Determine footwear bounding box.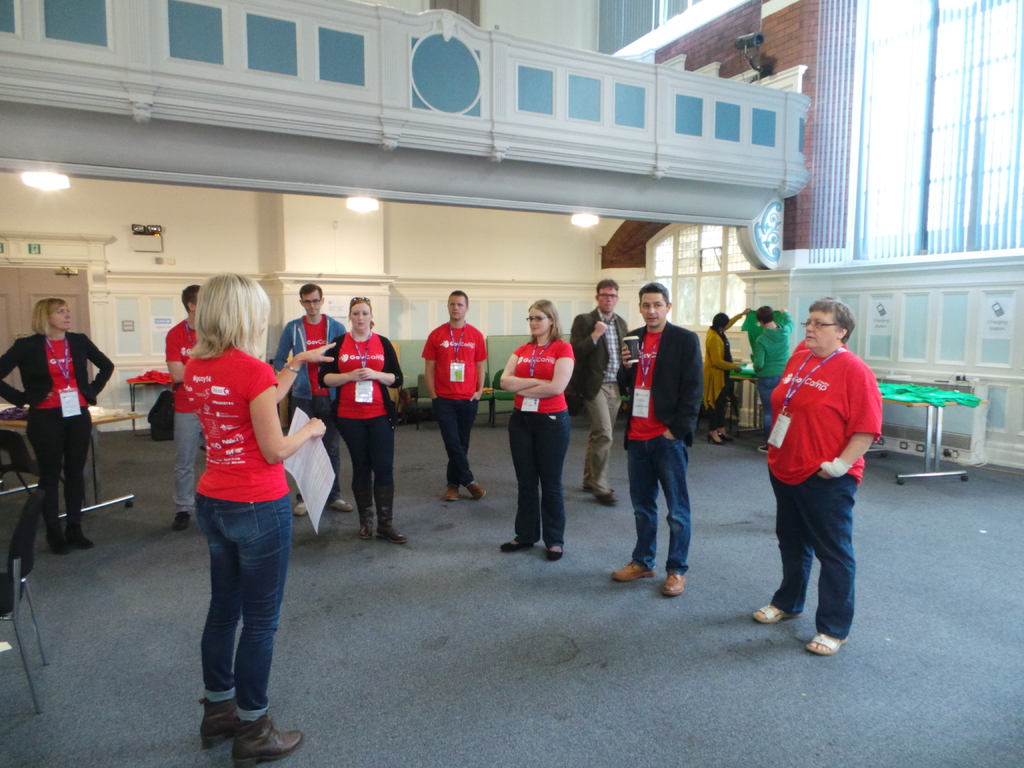
Determined: (656,567,683,594).
